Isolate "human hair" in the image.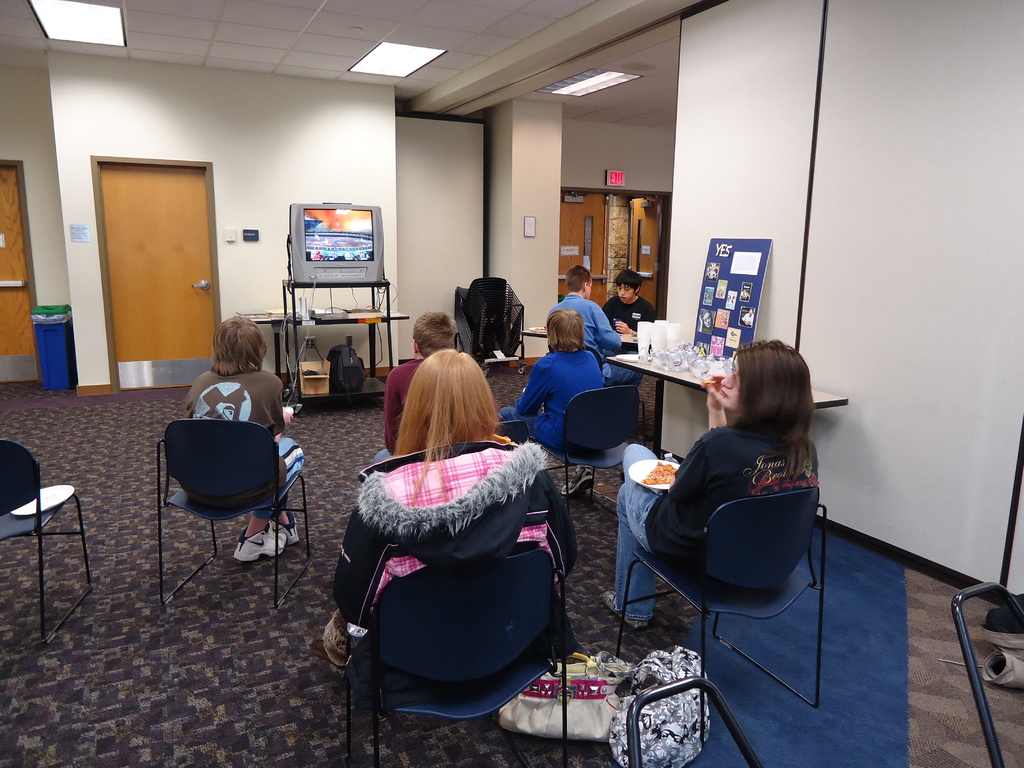
Isolated region: {"x1": 566, "y1": 264, "x2": 586, "y2": 296}.
